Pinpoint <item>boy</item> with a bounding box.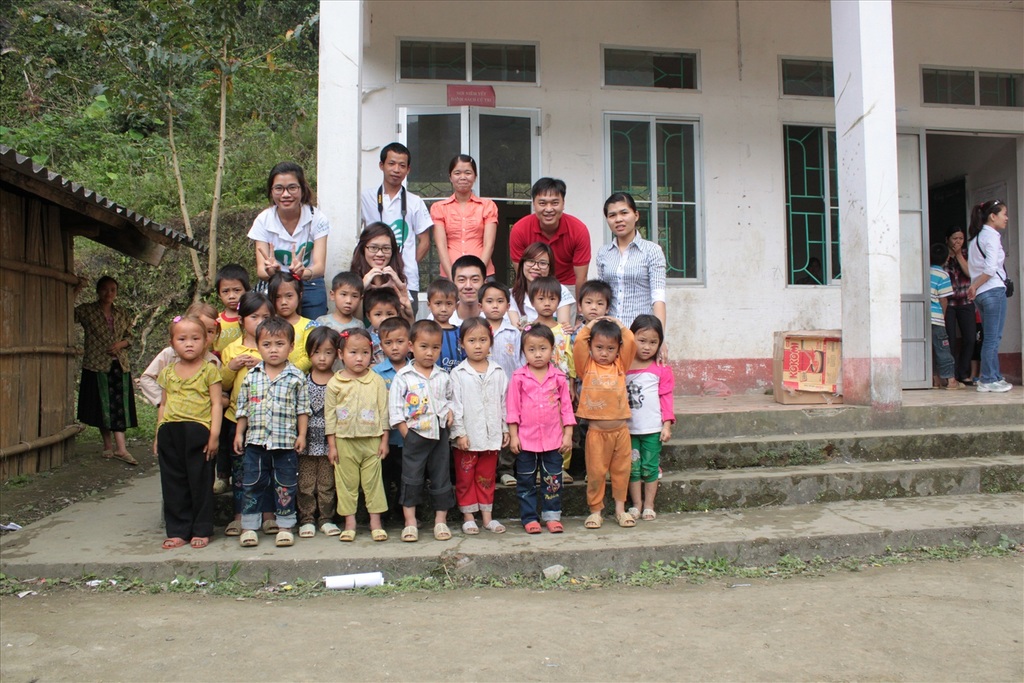
427/278/465/373.
